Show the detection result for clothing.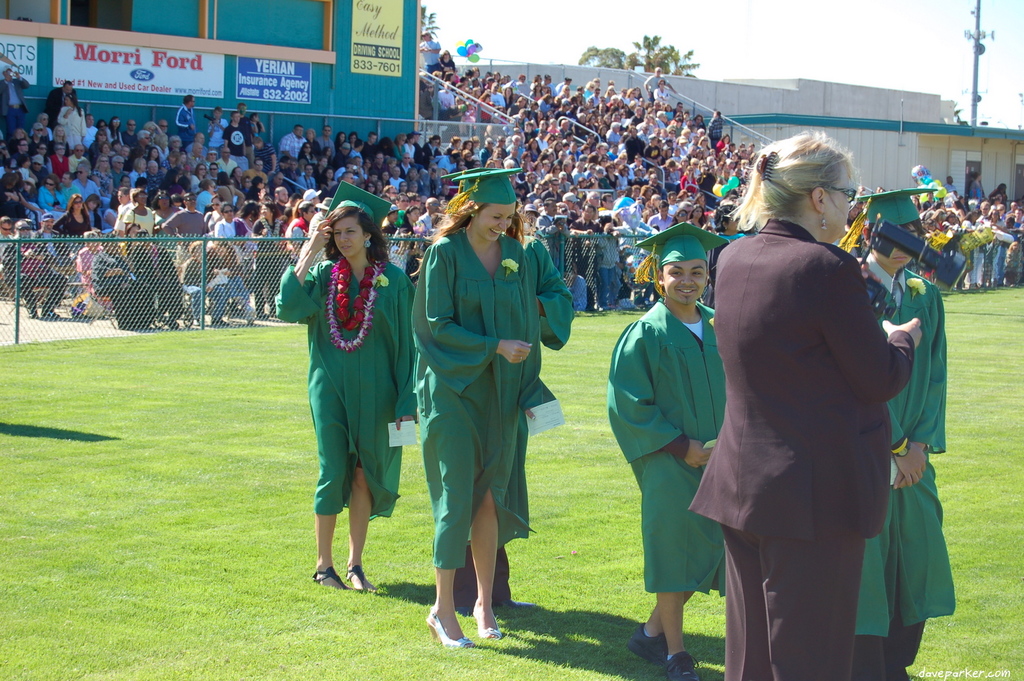
region(401, 161, 415, 173).
